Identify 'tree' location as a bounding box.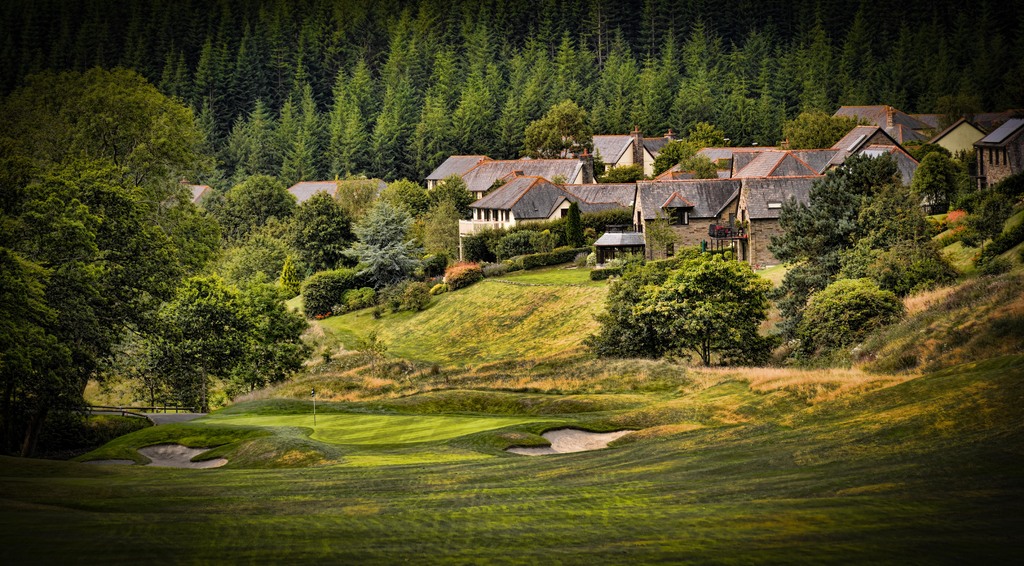
bbox(332, 178, 391, 217).
